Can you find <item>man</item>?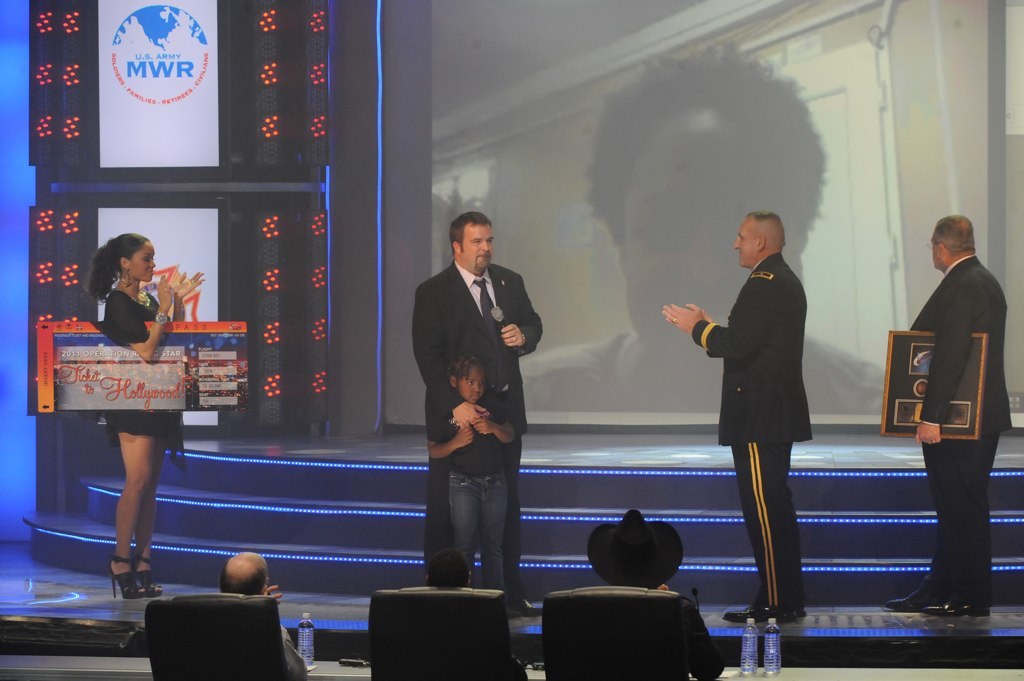
Yes, bounding box: [218, 547, 307, 680].
